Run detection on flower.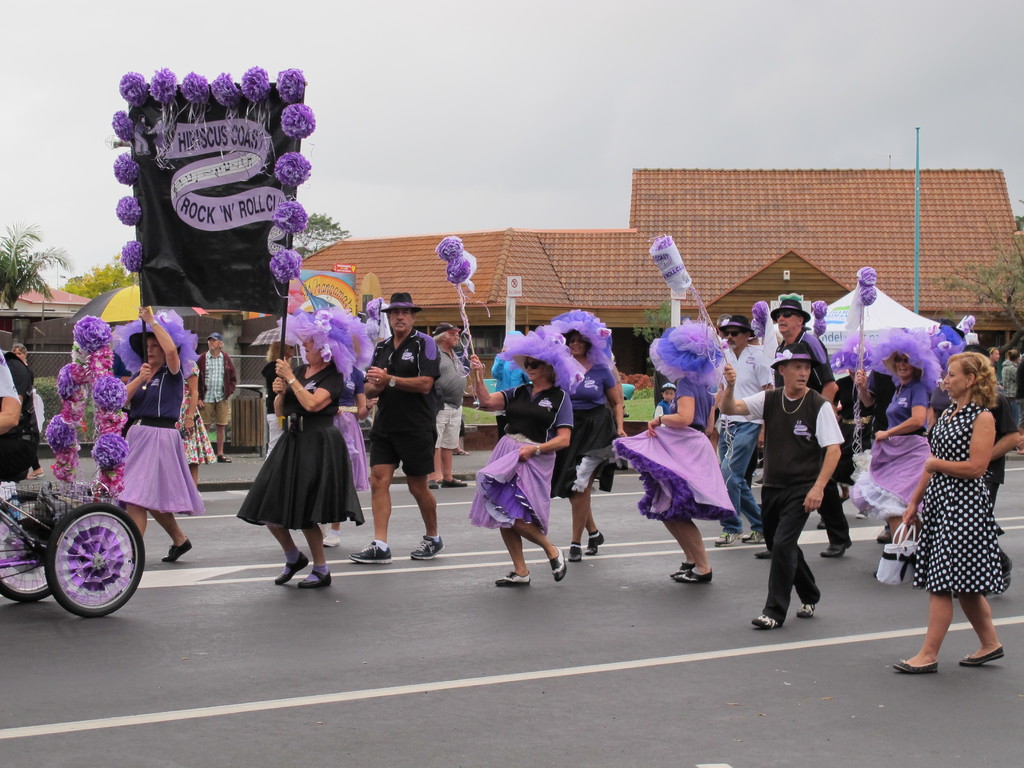
Result: x1=213, y1=67, x2=241, y2=113.
